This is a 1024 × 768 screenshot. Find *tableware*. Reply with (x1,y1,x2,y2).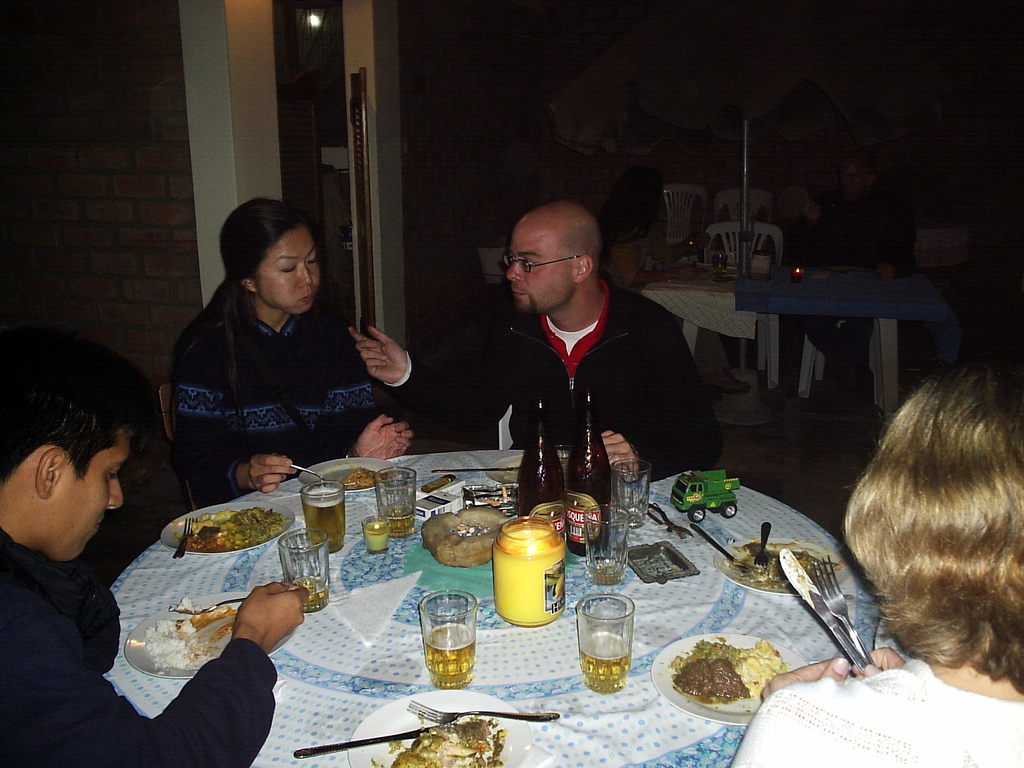
(348,689,540,767).
